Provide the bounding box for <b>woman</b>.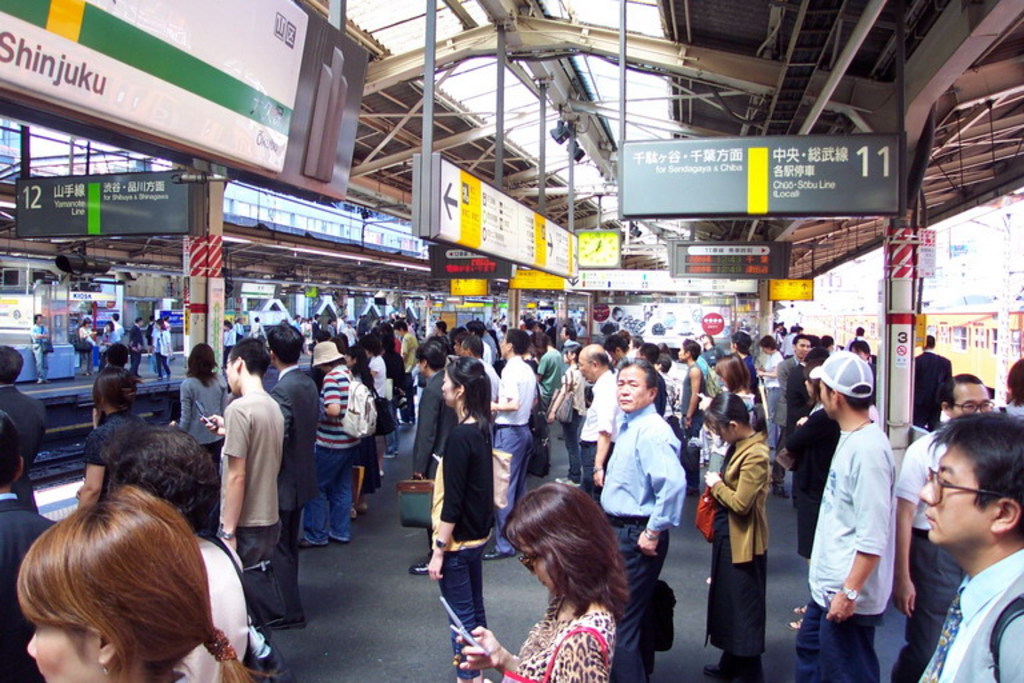
(180,339,225,468).
